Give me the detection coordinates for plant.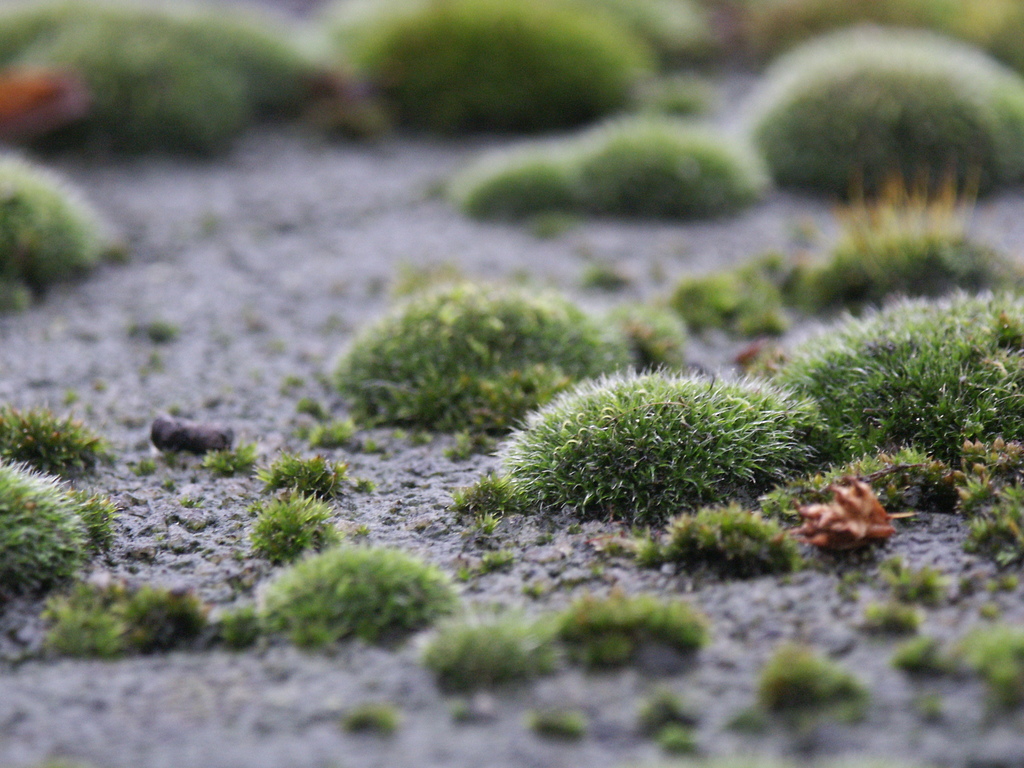
[307, 0, 666, 131].
